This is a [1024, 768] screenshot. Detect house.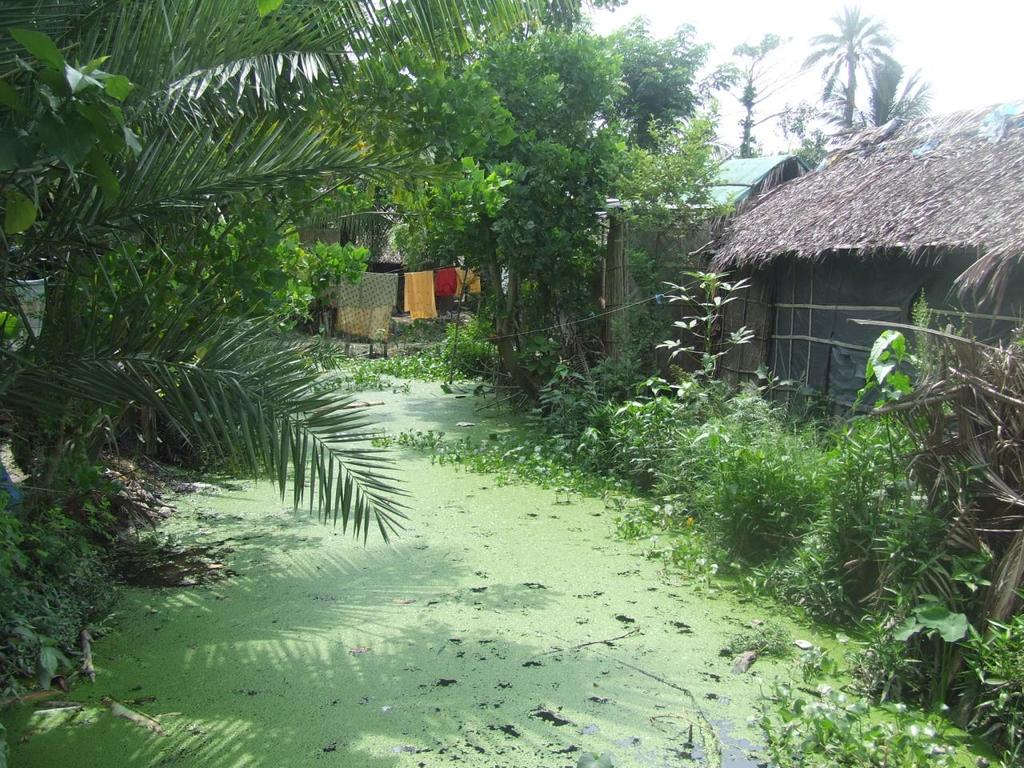
x1=702, y1=102, x2=1023, y2=454.
